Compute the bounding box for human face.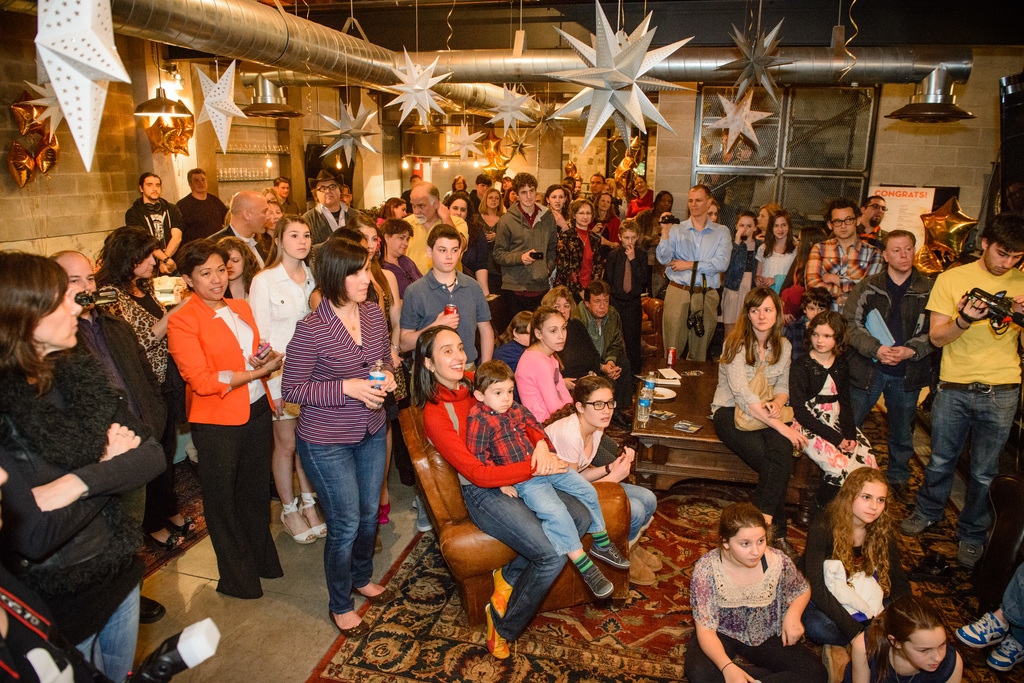
pyautogui.locateOnScreen(748, 296, 773, 333).
